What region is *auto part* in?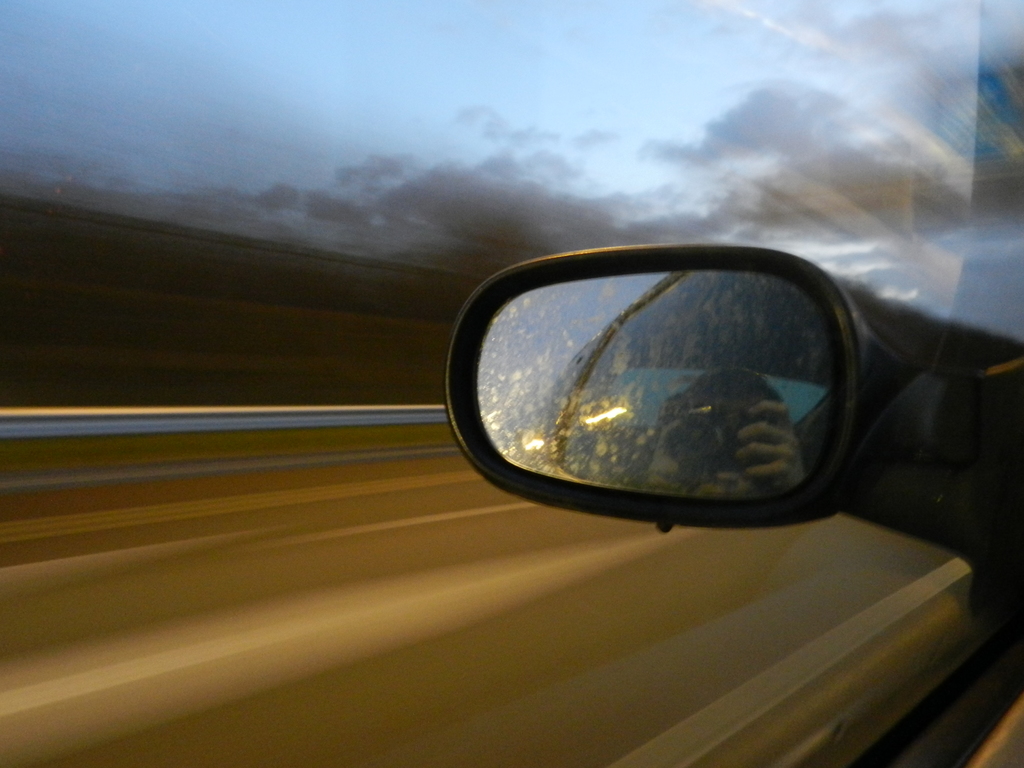
{"left": 445, "top": 221, "right": 931, "bottom": 537}.
